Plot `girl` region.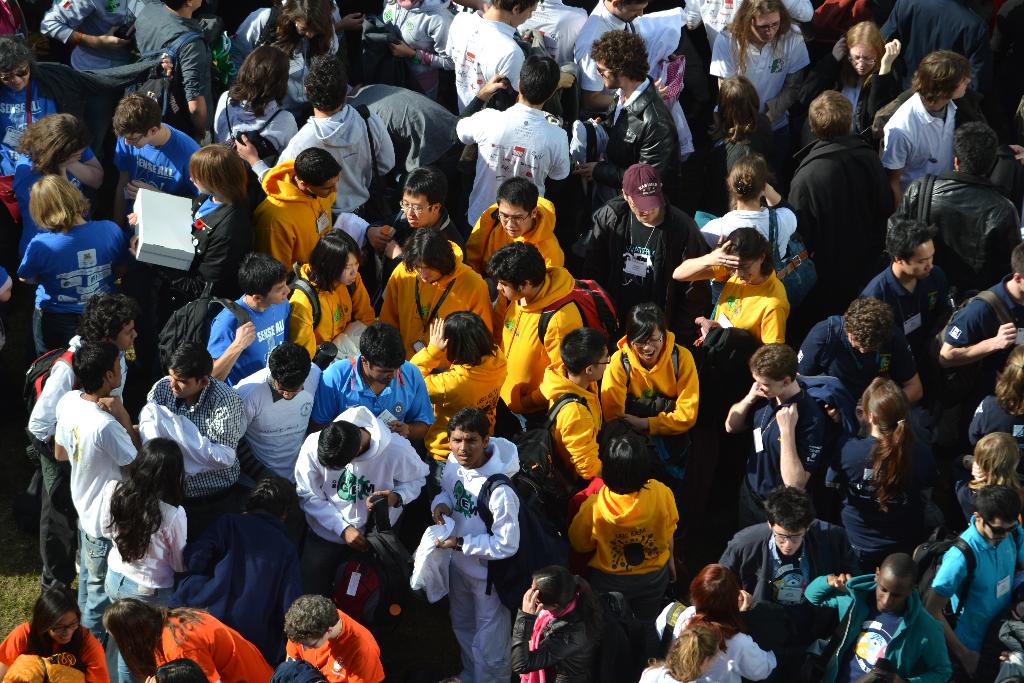
Plotted at 966:343:1023:450.
